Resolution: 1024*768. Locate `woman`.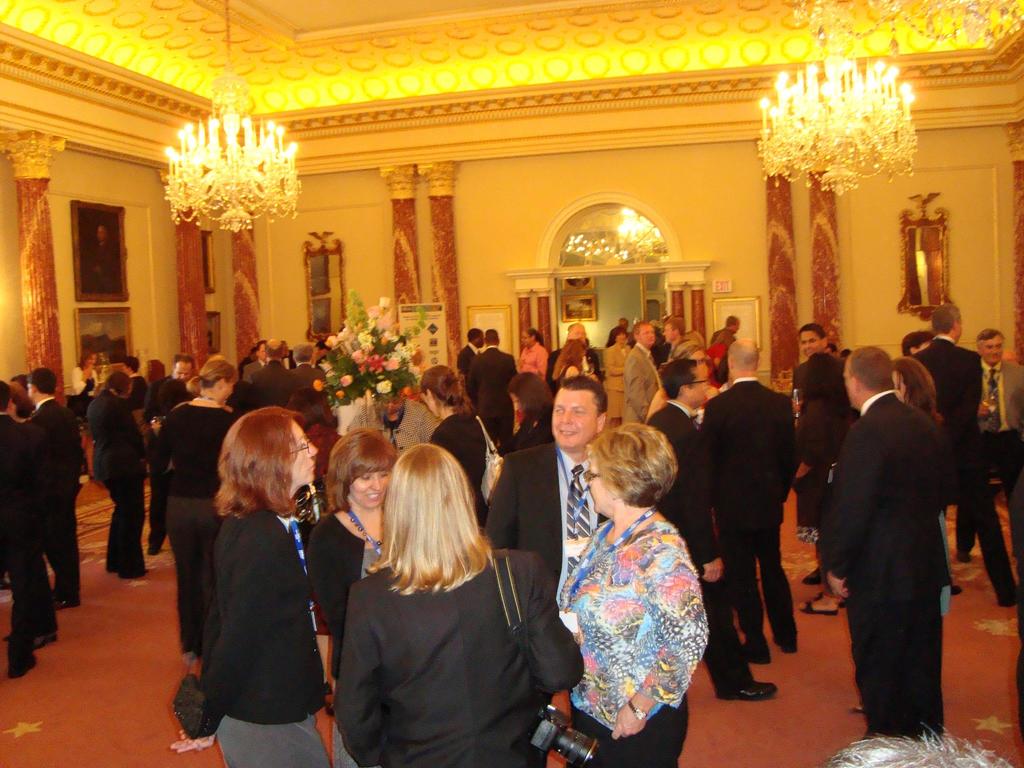
<region>308, 428, 396, 686</region>.
